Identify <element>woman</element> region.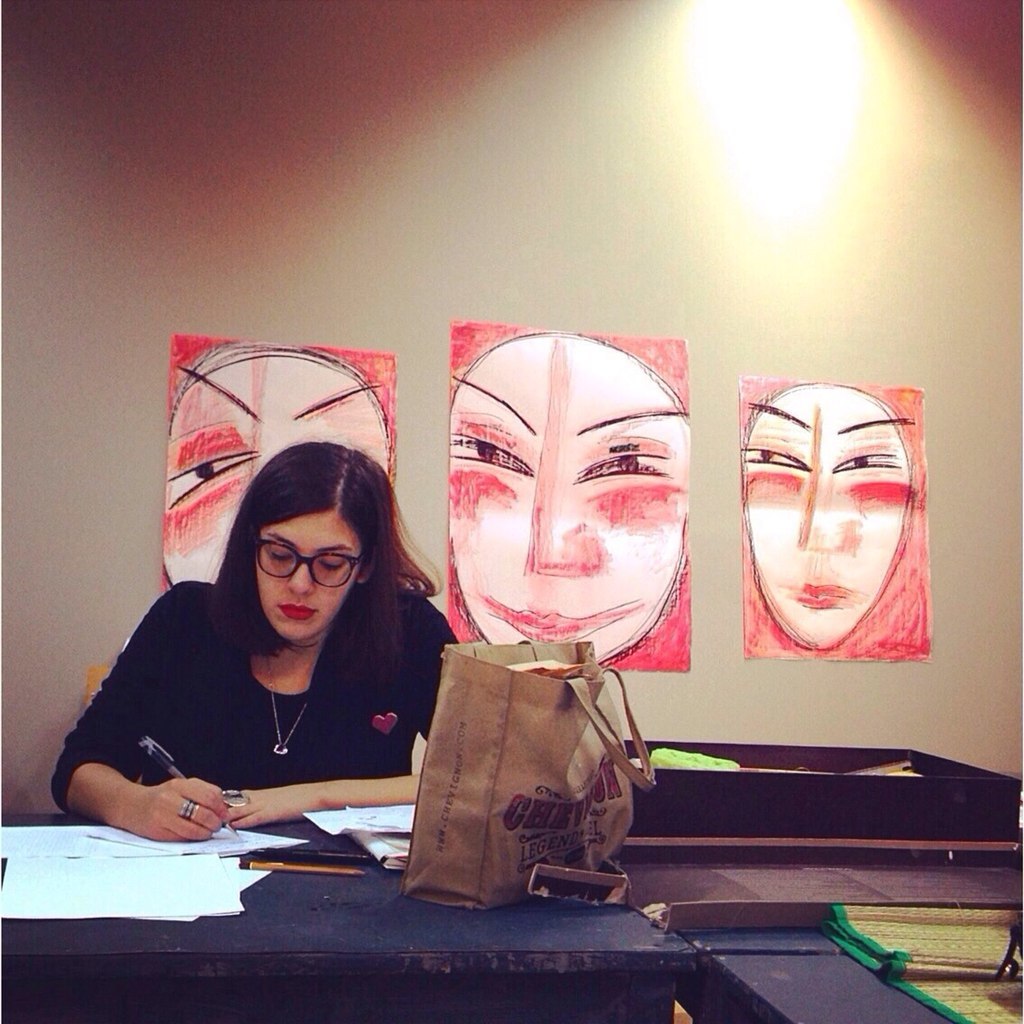
Region: [102, 427, 449, 874].
